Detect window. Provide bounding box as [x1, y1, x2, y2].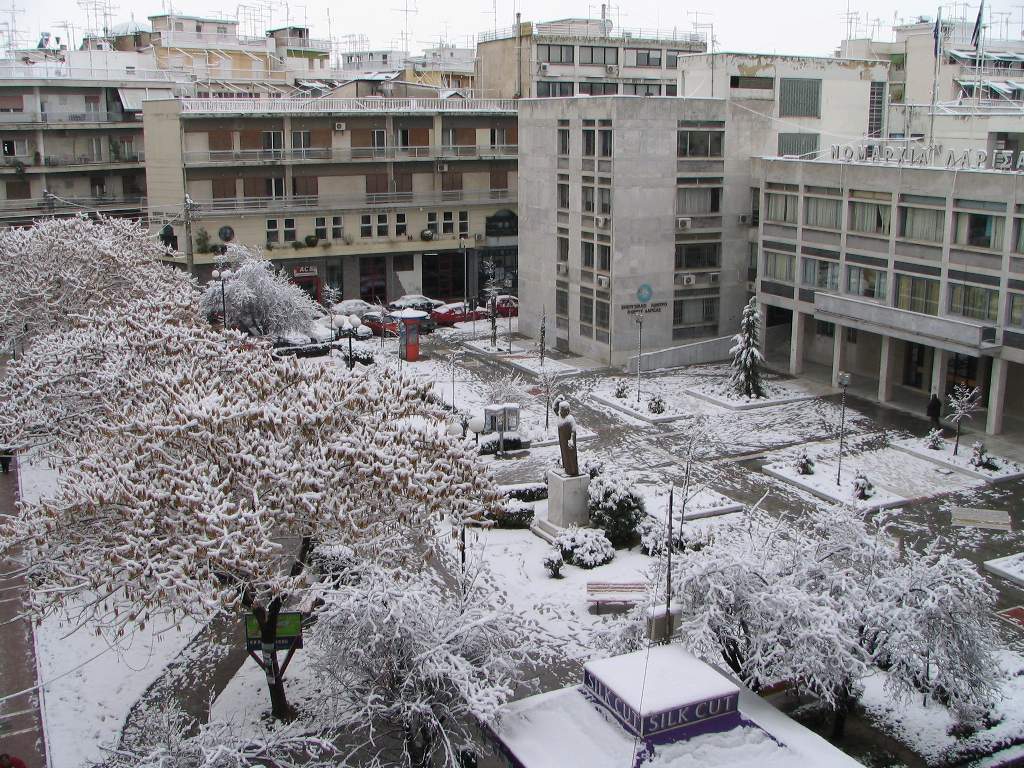
[846, 327, 857, 342].
